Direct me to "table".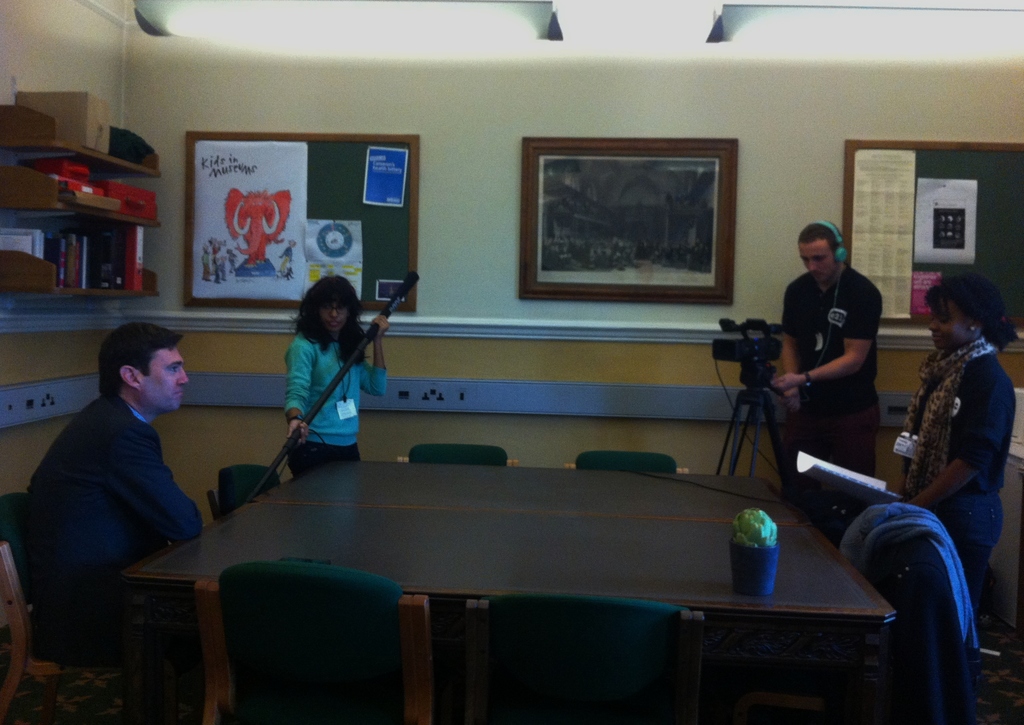
Direction: BBox(124, 458, 896, 622).
